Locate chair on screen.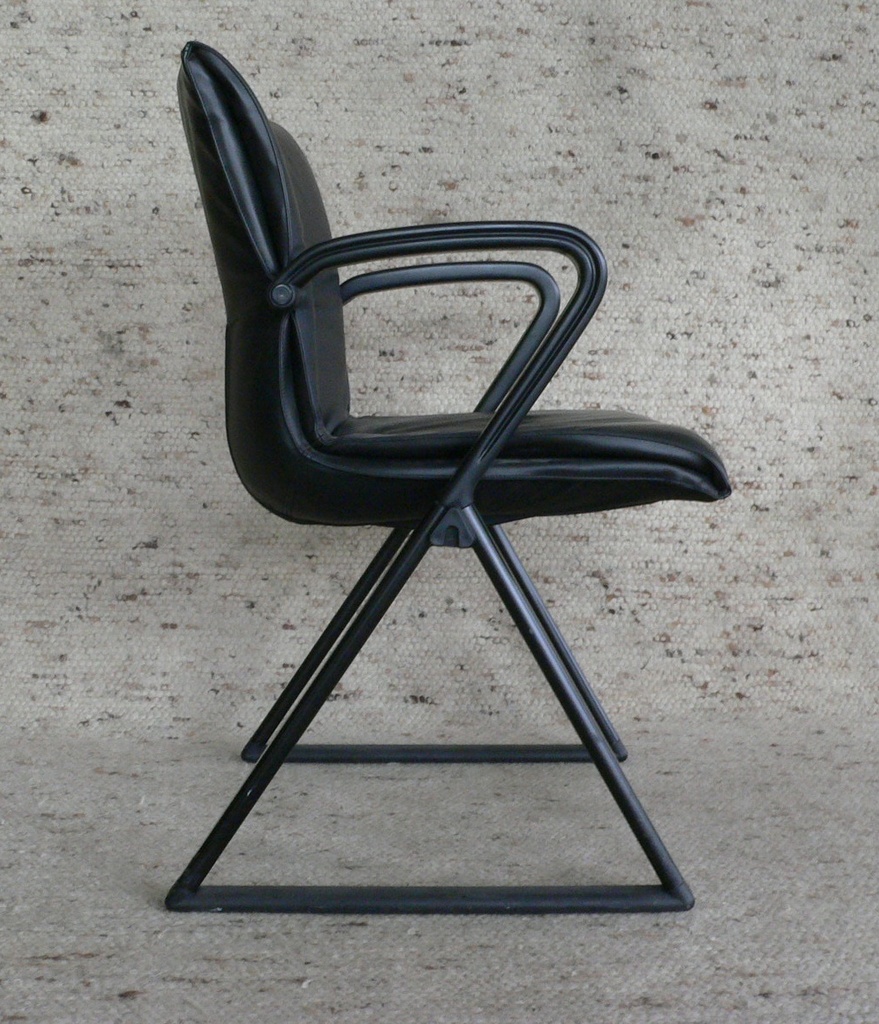
On screen at {"x1": 165, "y1": 29, "x2": 742, "y2": 898}.
